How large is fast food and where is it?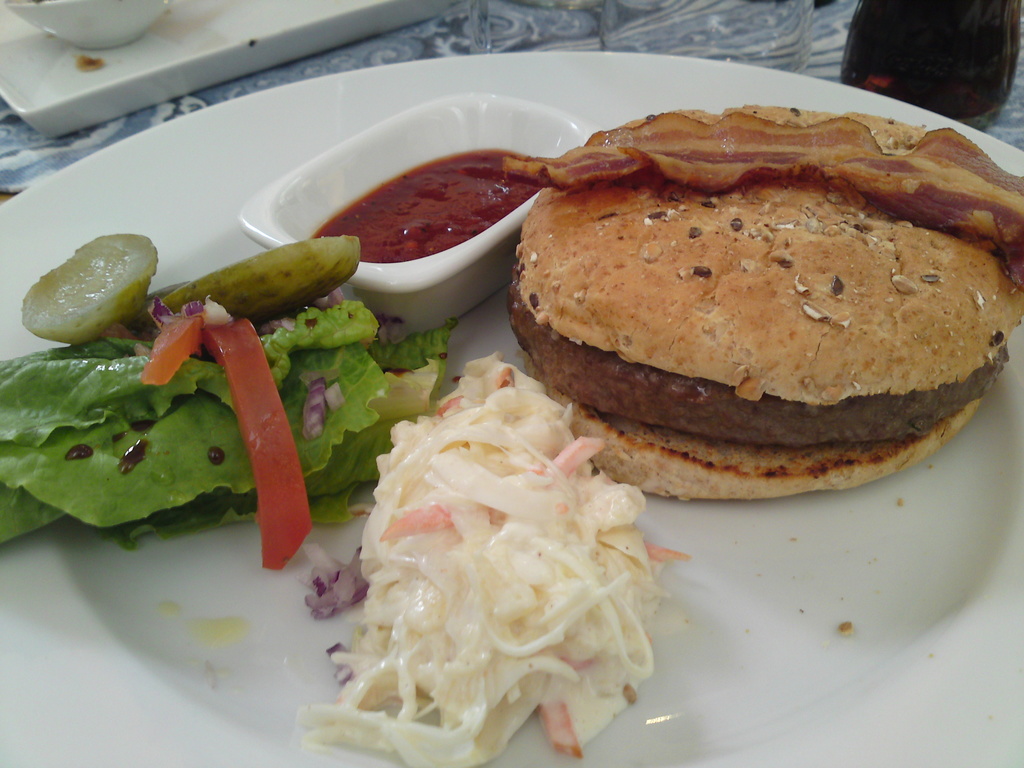
Bounding box: BBox(314, 346, 662, 767).
